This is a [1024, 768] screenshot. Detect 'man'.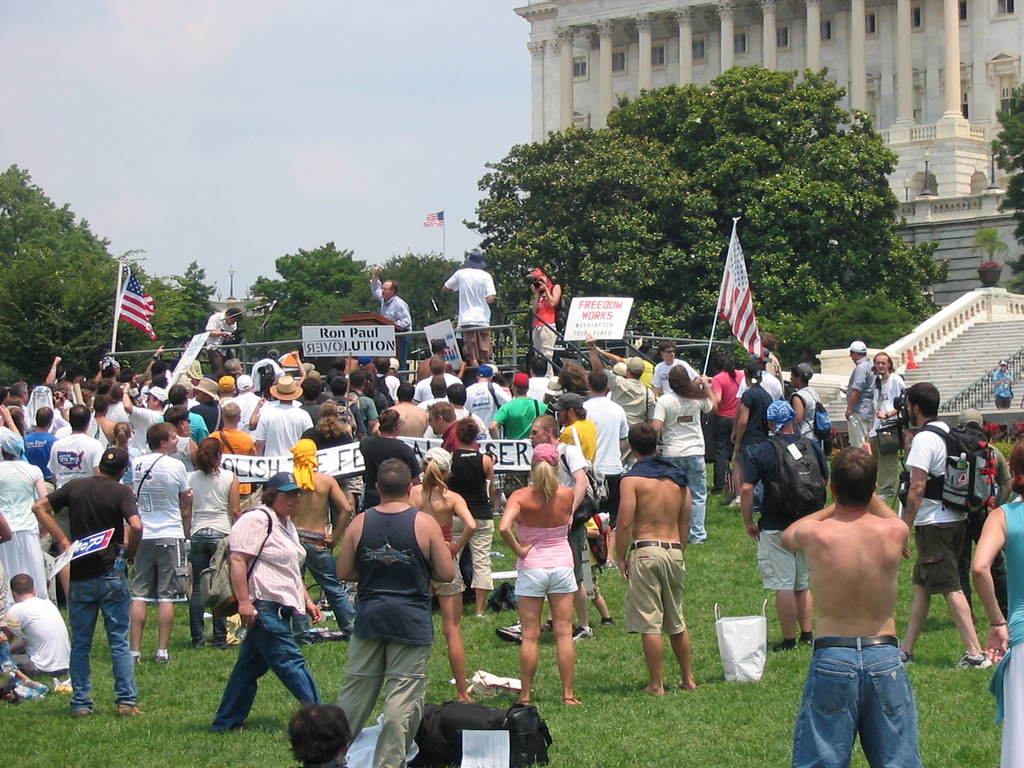
582, 373, 627, 559.
